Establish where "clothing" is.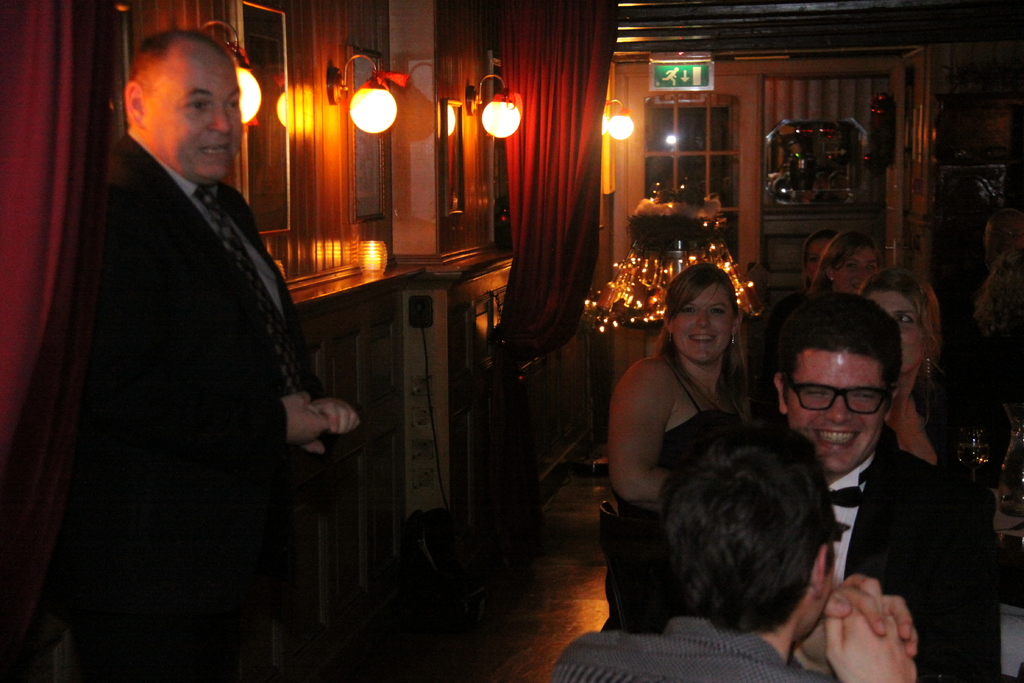
Established at (877, 384, 959, 479).
